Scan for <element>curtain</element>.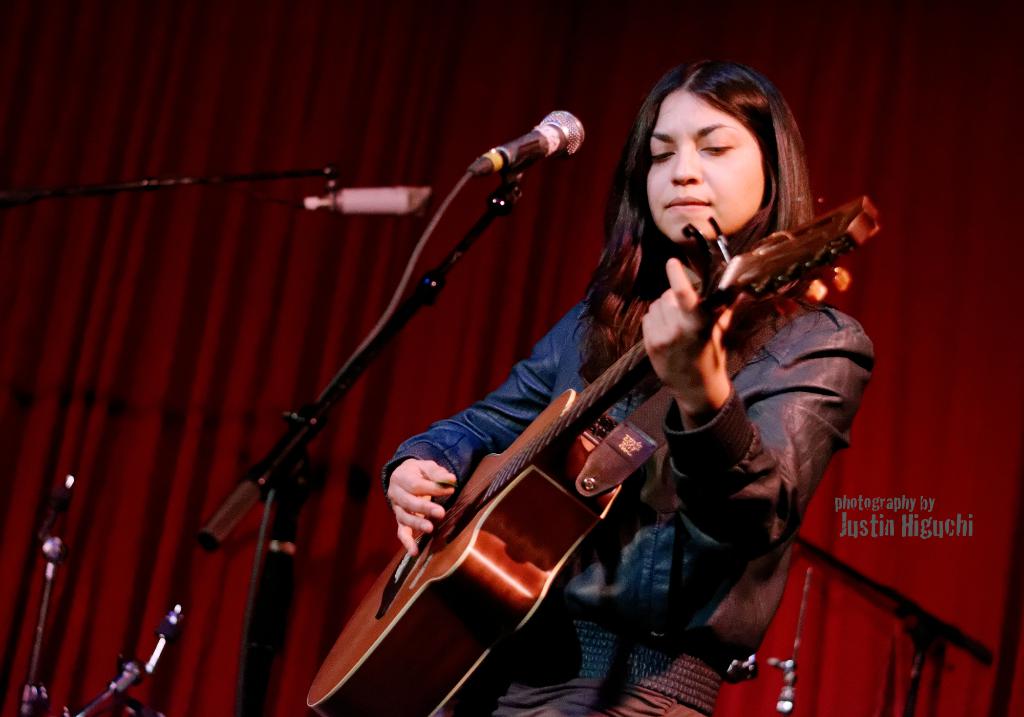
Scan result: pyautogui.locateOnScreen(0, 5, 1023, 716).
